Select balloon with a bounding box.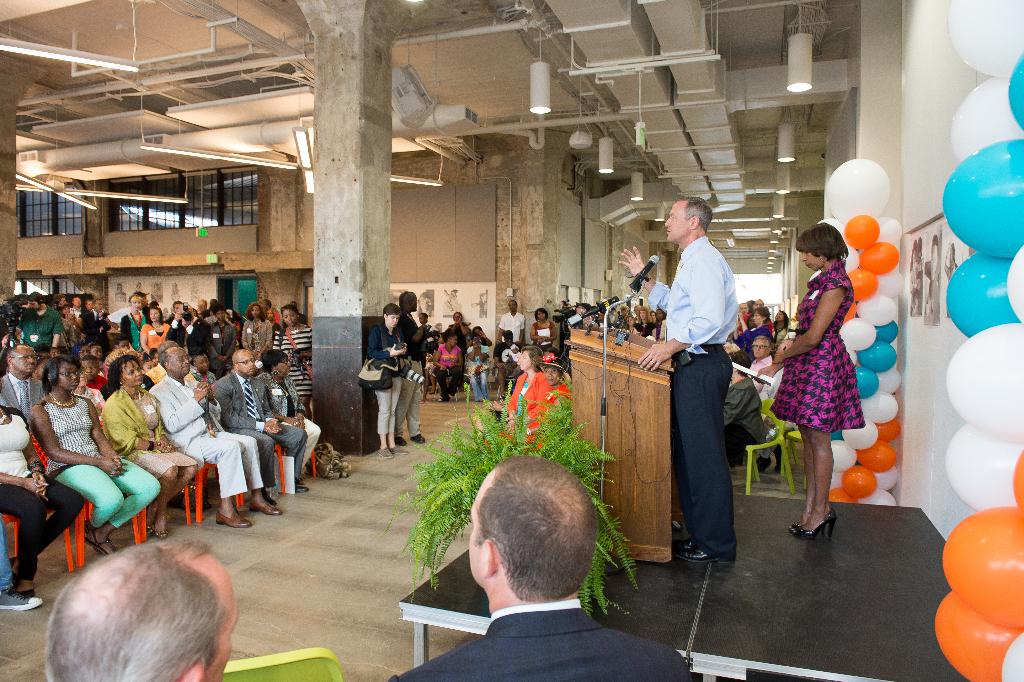
(860, 366, 876, 395).
